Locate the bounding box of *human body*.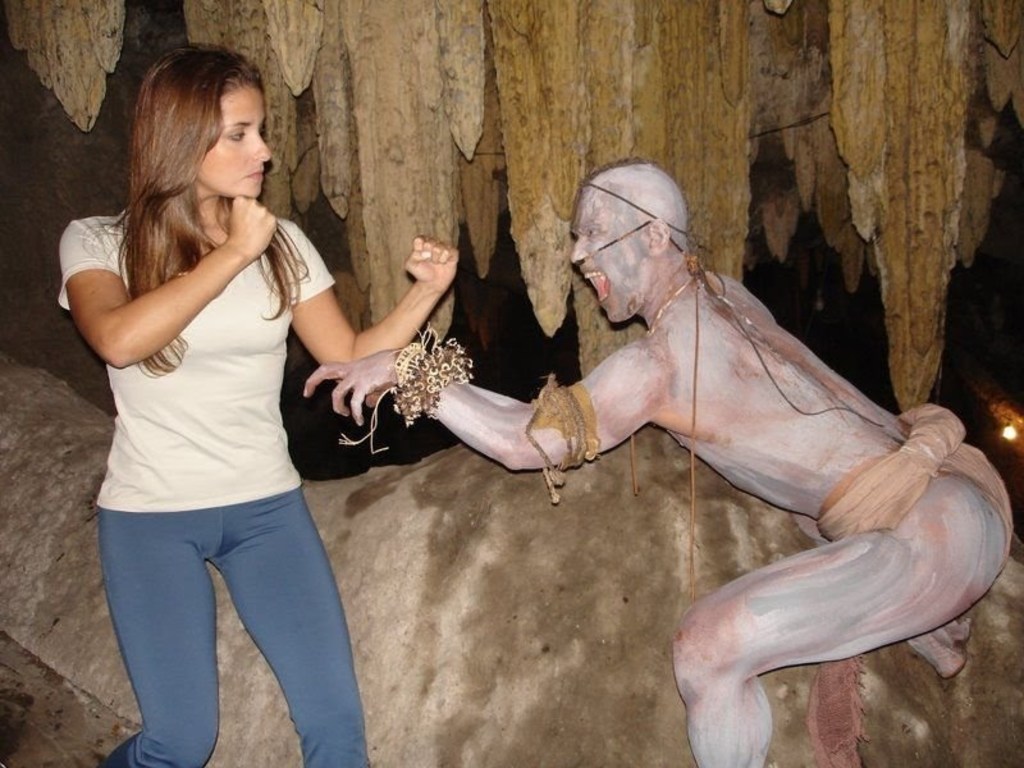
Bounding box: box=[74, 56, 417, 767].
